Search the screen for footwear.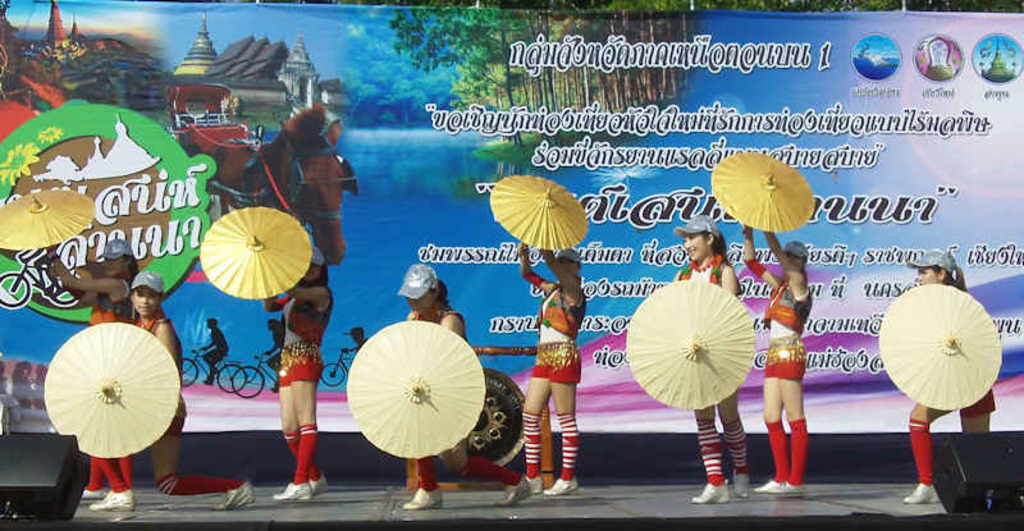
Found at box(316, 473, 332, 499).
